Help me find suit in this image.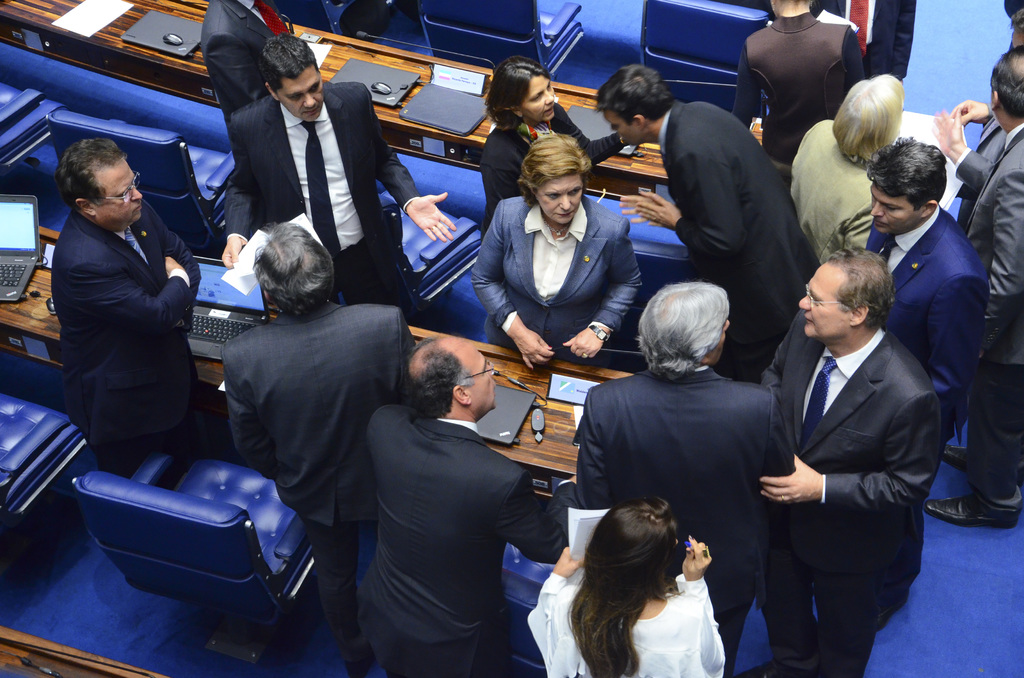
Found it: {"left": 954, "top": 111, "right": 1014, "bottom": 229}.
